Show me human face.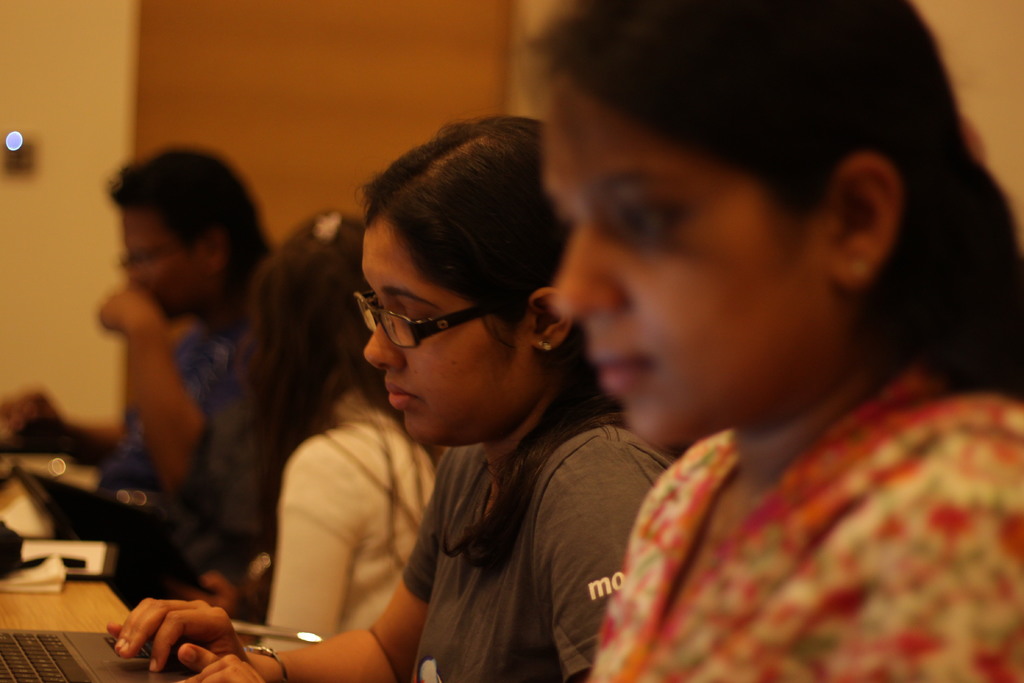
human face is here: bbox=(123, 207, 202, 320).
